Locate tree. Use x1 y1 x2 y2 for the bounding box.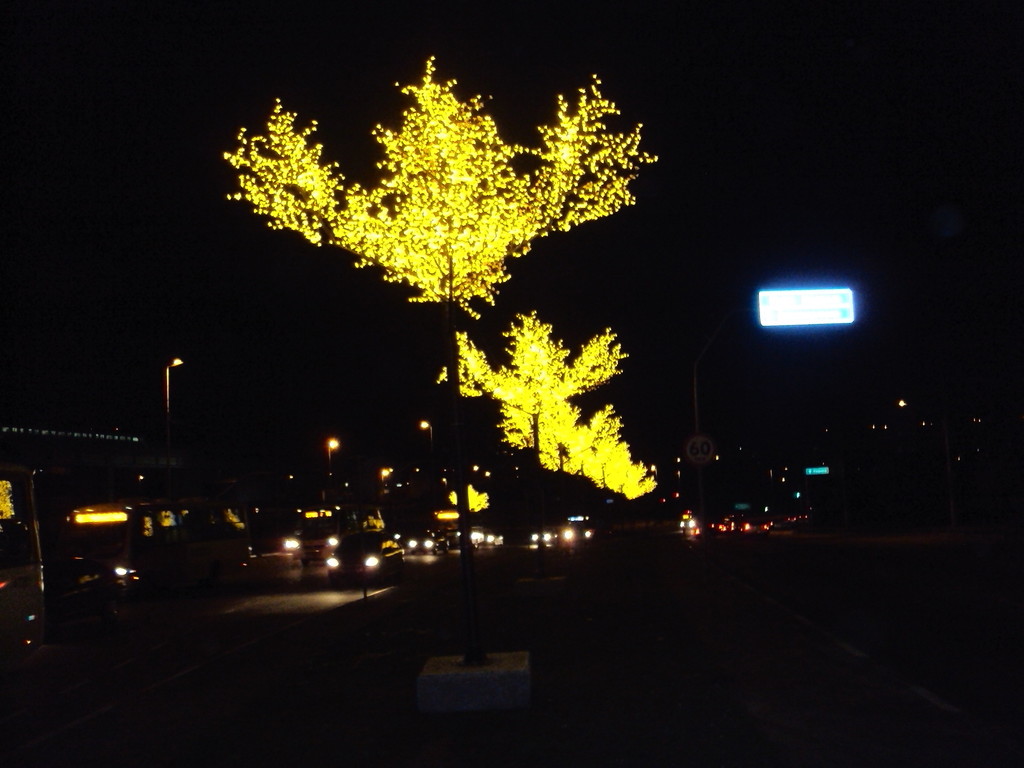
227 26 675 496.
